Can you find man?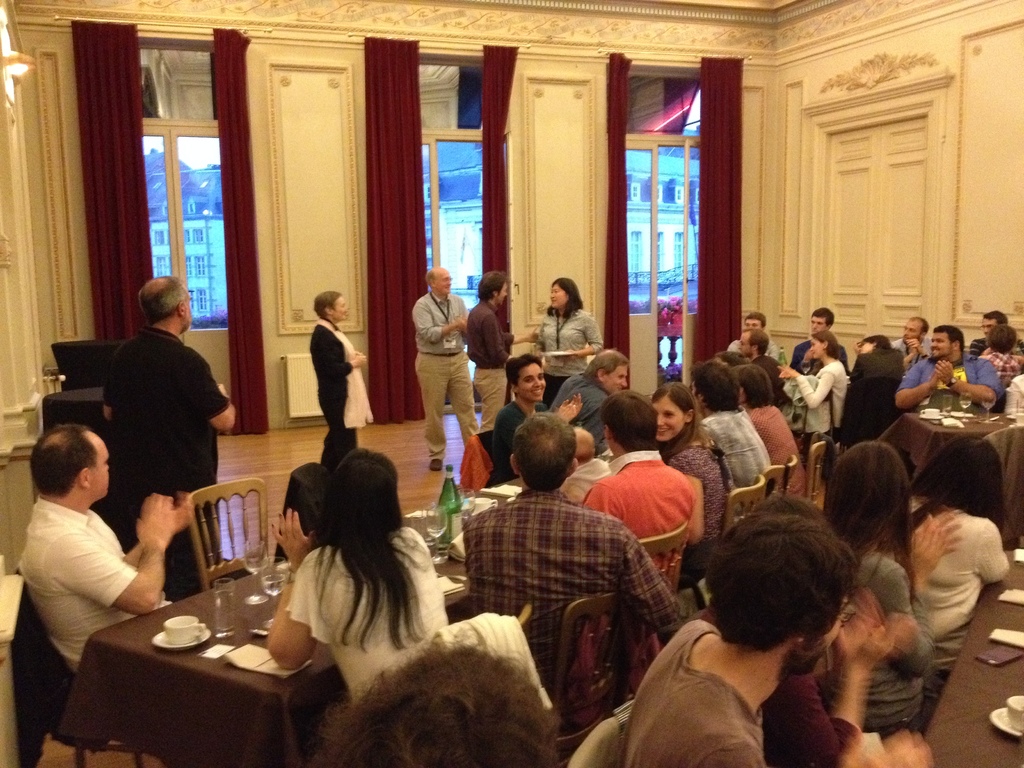
Yes, bounding box: (left=970, top=304, right=1023, bottom=364).
